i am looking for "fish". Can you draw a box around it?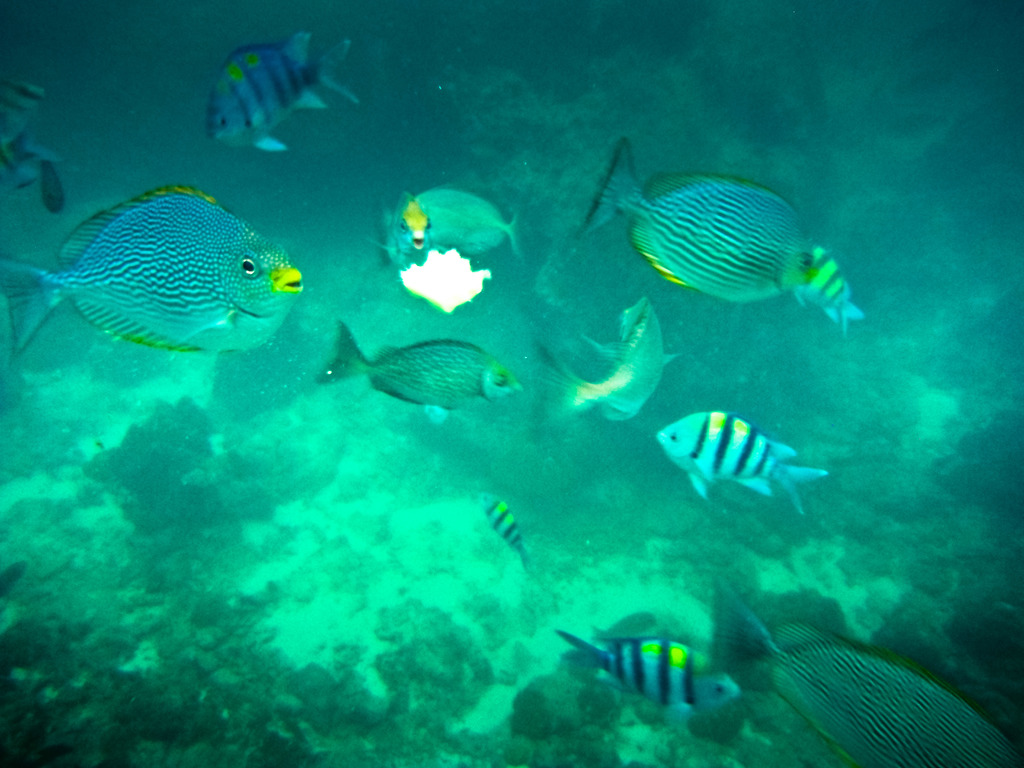
Sure, the bounding box is bbox(785, 251, 860, 323).
